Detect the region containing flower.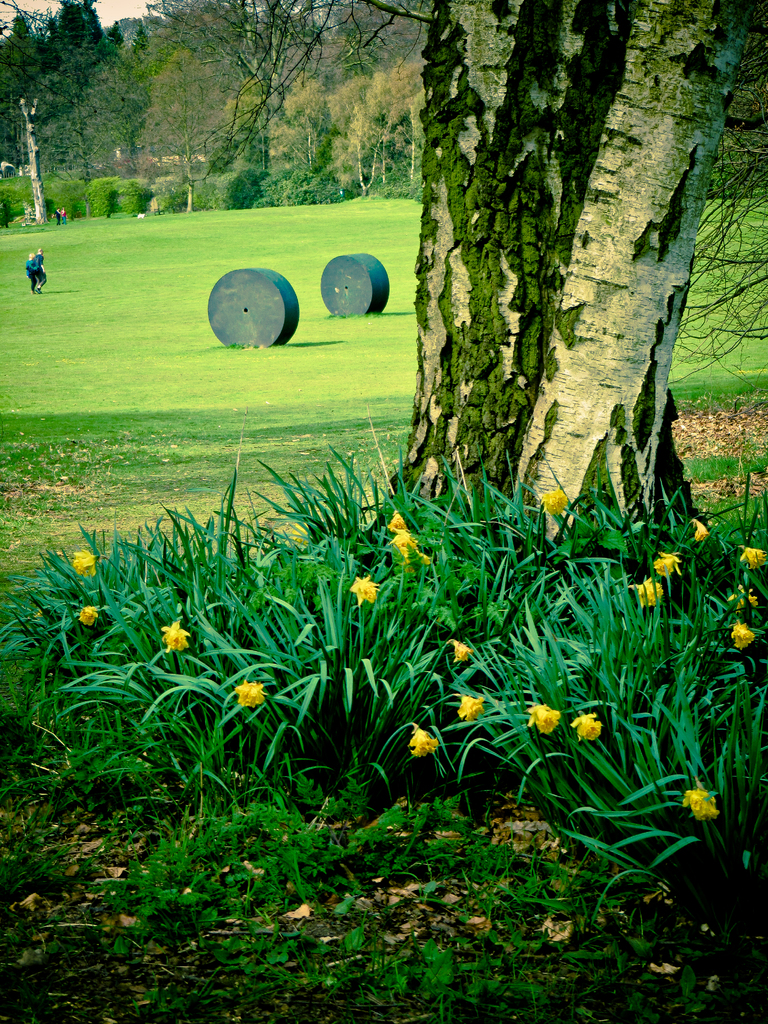
BBox(529, 706, 557, 736).
